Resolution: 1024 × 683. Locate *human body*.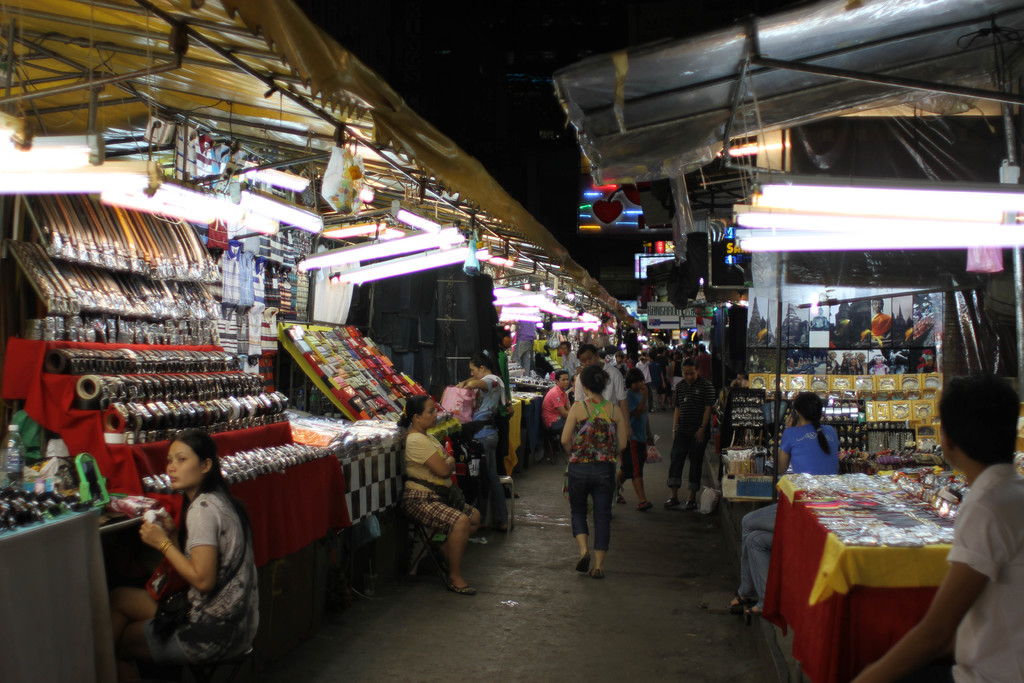
pyautogui.locateOnScreen(111, 408, 264, 664).
